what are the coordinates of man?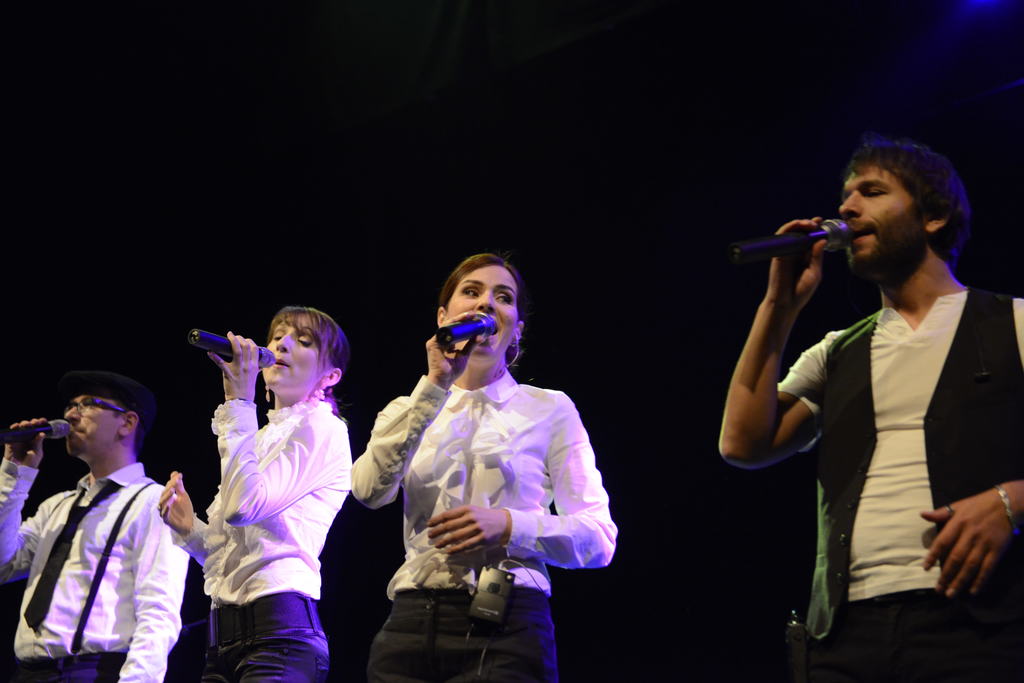
Rect(719, 134, 1023, 682).
